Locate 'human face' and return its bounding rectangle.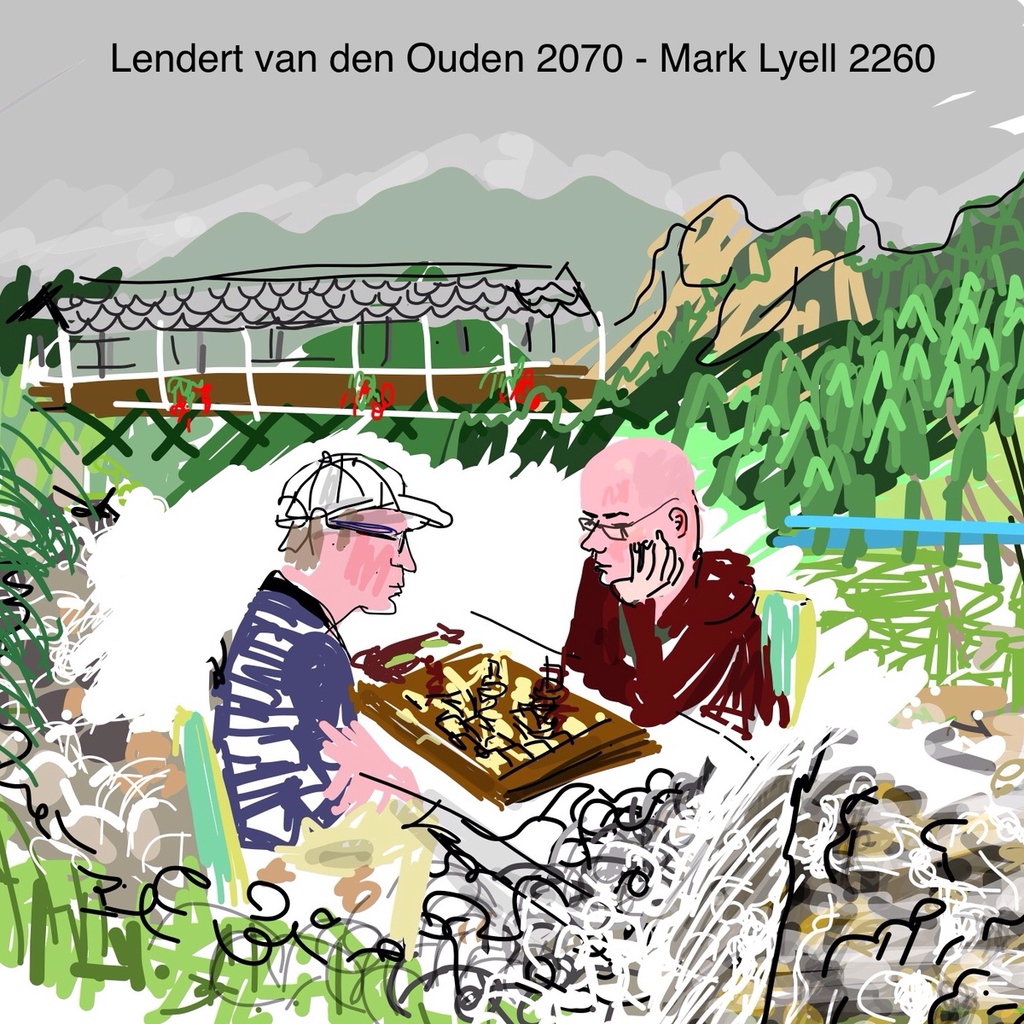
detection(347, 509, 416, 610).
